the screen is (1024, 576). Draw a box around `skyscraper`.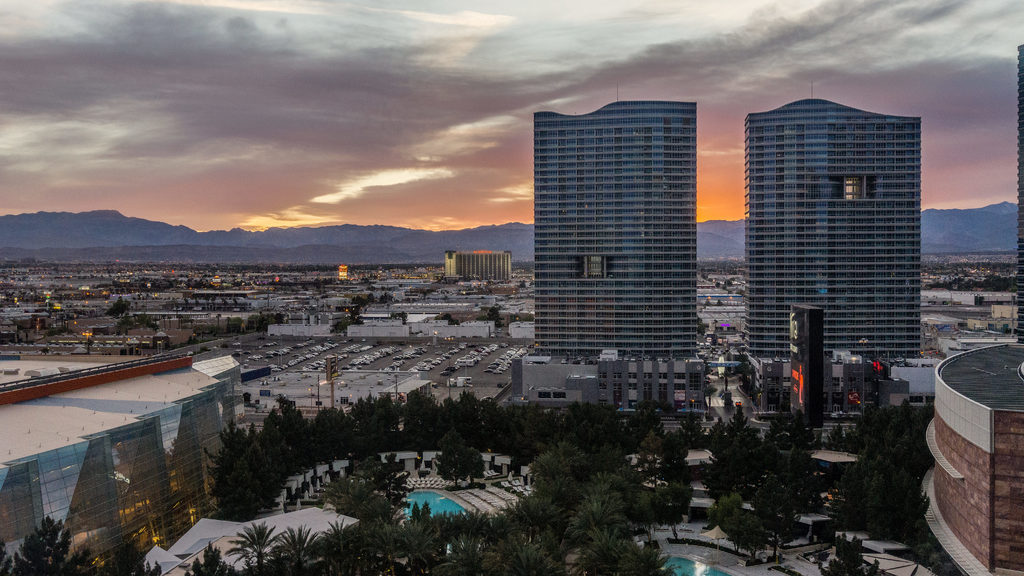
box=[740, 95, 927, 362].
